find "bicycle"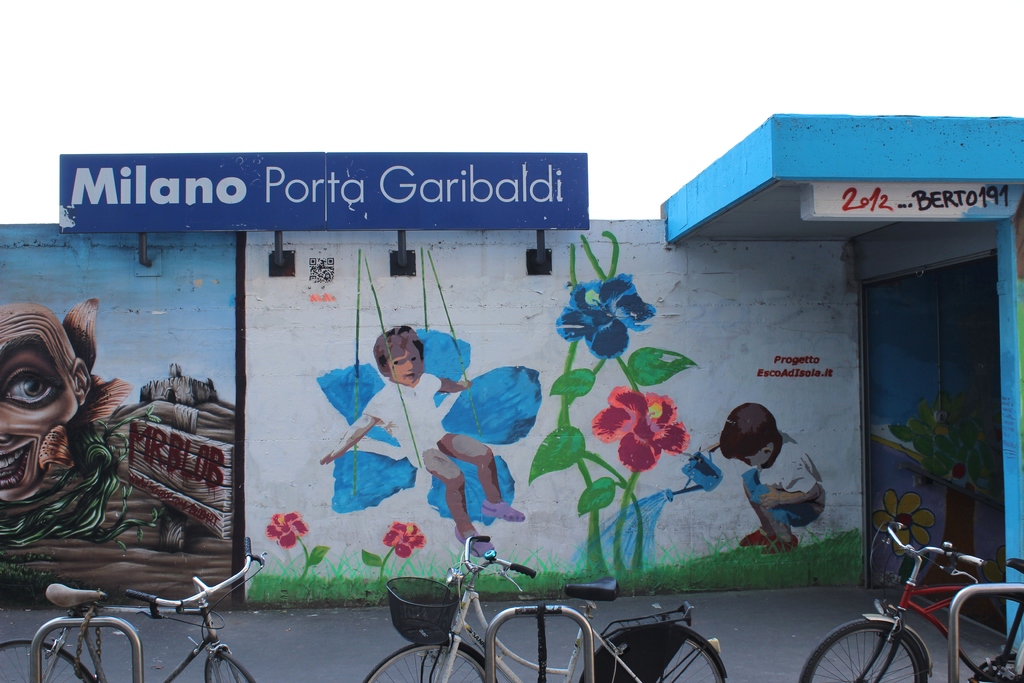
box=[362, 534, 728, 682]
